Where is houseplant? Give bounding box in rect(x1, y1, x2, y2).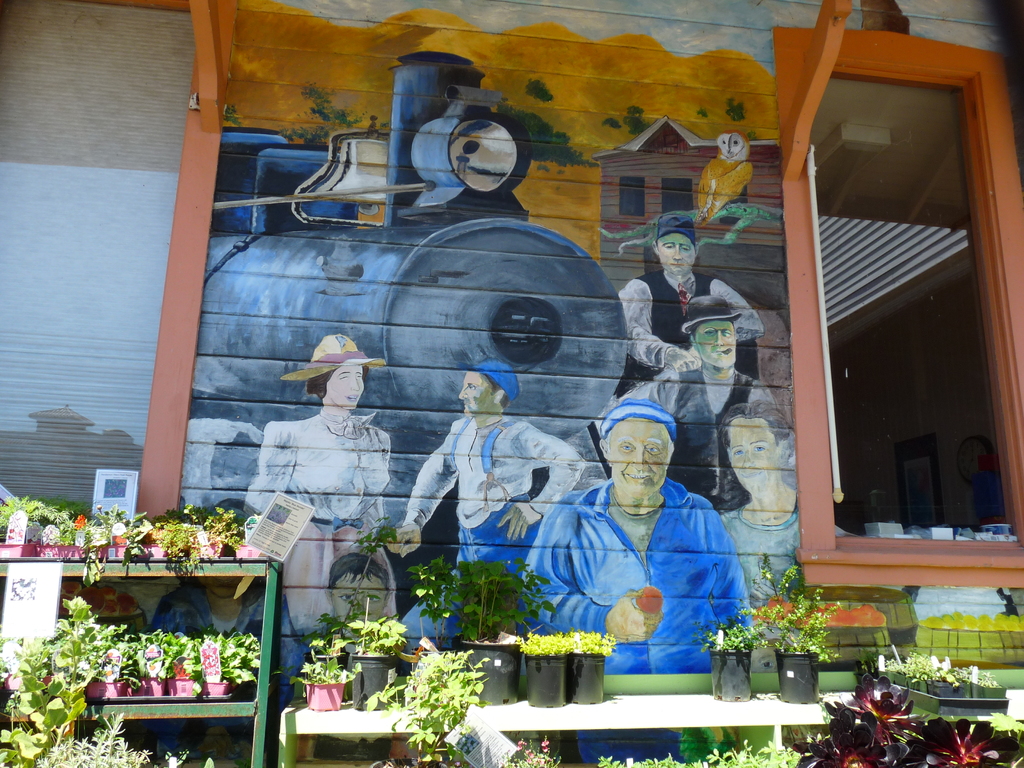
rect(351, 601, 406, 699).
